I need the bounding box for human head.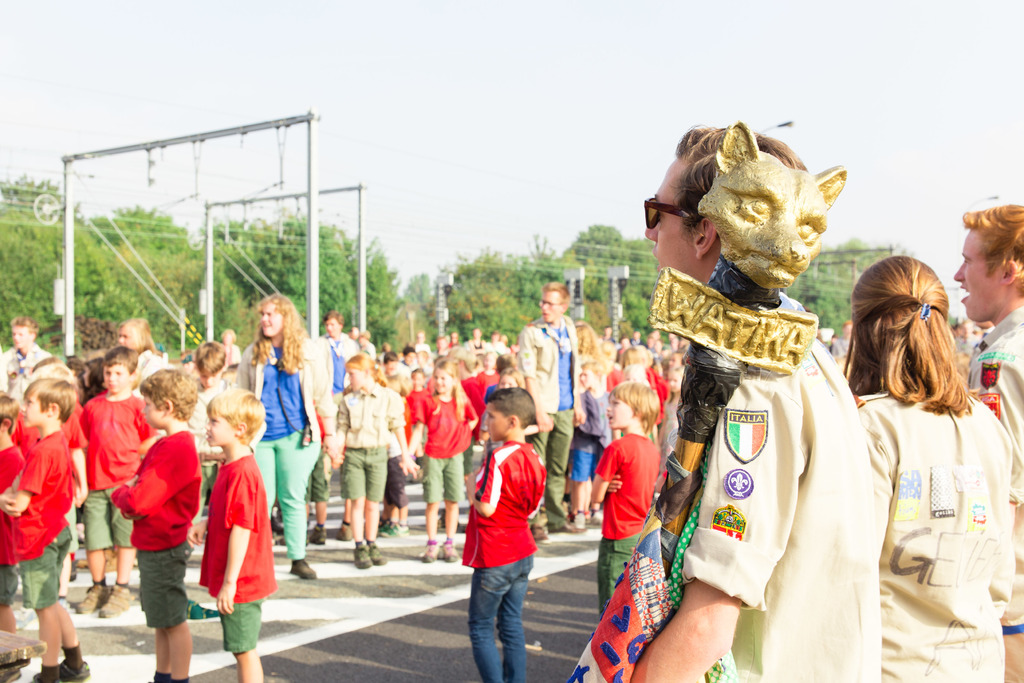
Here it is: Rect(644, 125, 821, 290).
